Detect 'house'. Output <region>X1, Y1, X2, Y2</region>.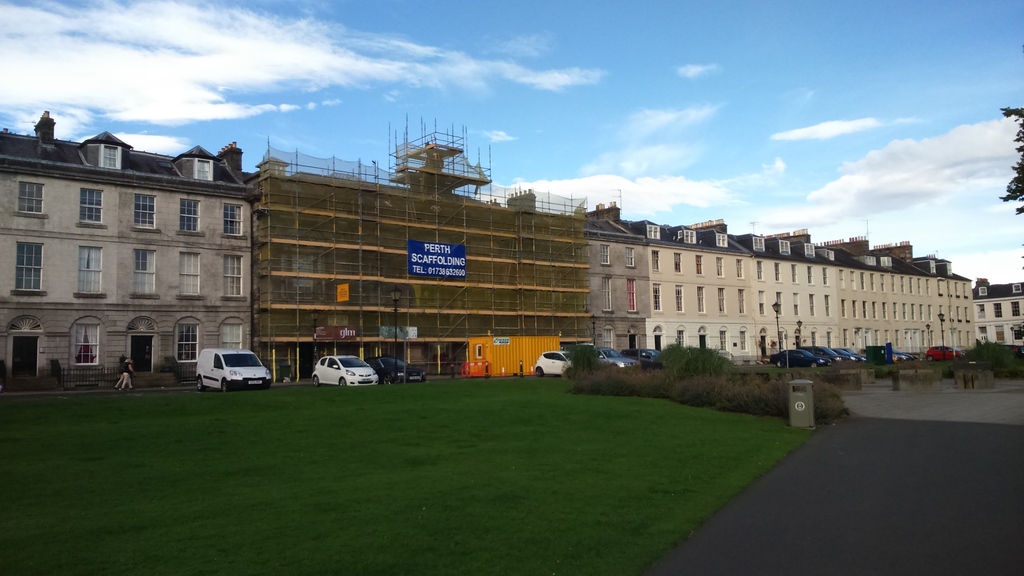
<region>0, 110, 264, 393</region>.
